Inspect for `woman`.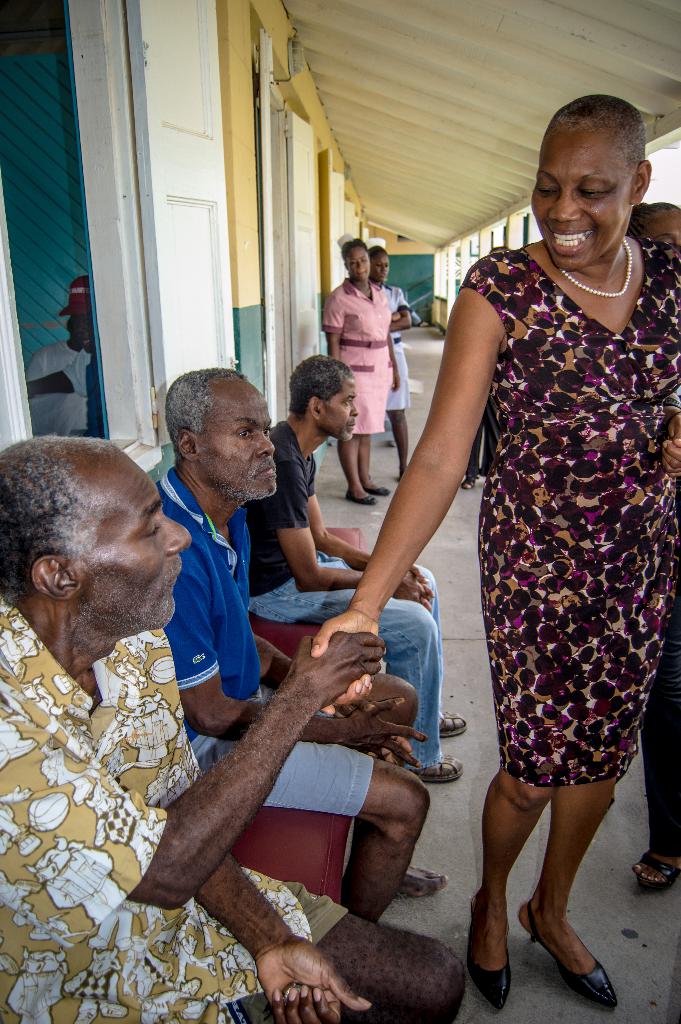
Inspection: [x1=361, y1=235, x2=413, y2=483].
